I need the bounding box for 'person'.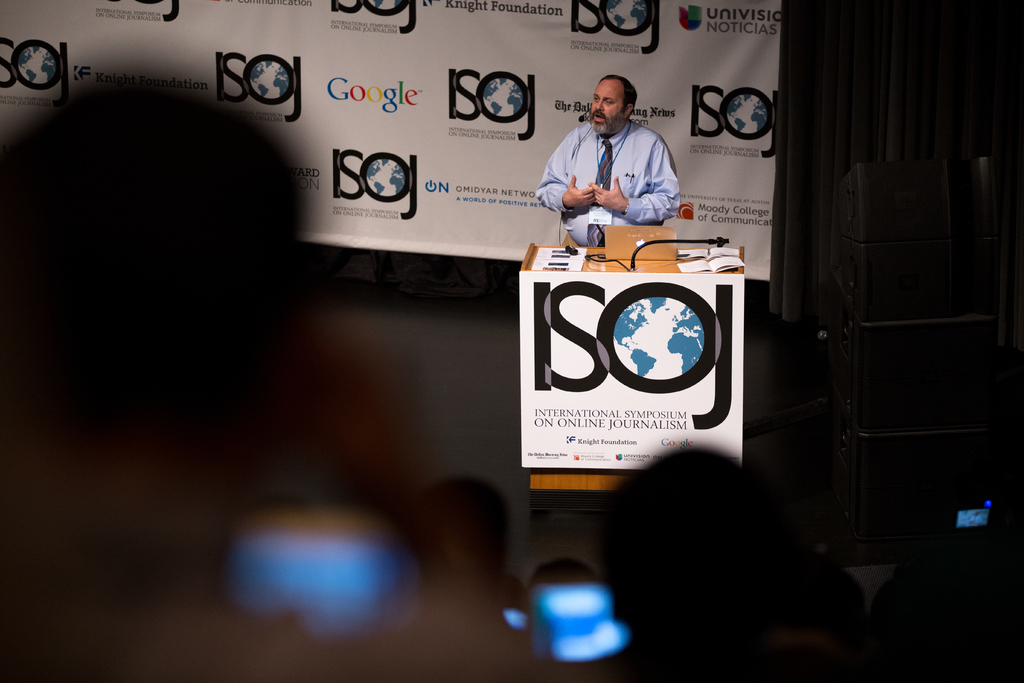
Here it is: Rect(552, 78, 697, 256).
